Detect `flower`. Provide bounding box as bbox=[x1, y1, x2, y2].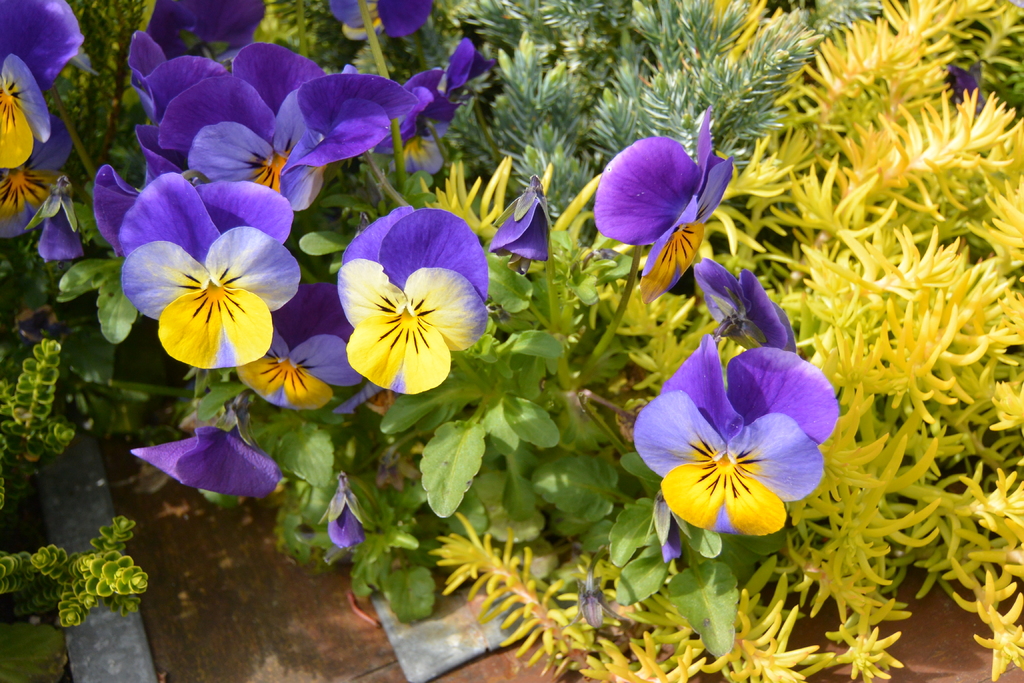
bbox=[0, 108, 76, 242].
